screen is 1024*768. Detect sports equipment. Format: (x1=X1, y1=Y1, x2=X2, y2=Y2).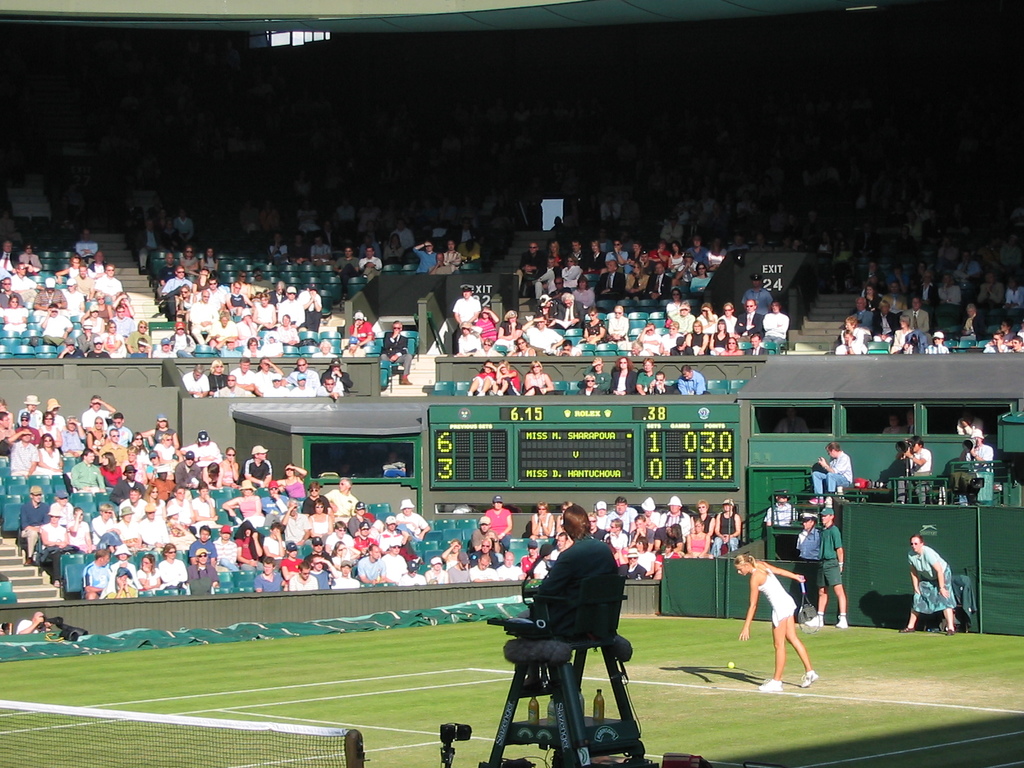
(x1=728, y1=660, x2=735, y2=668).
